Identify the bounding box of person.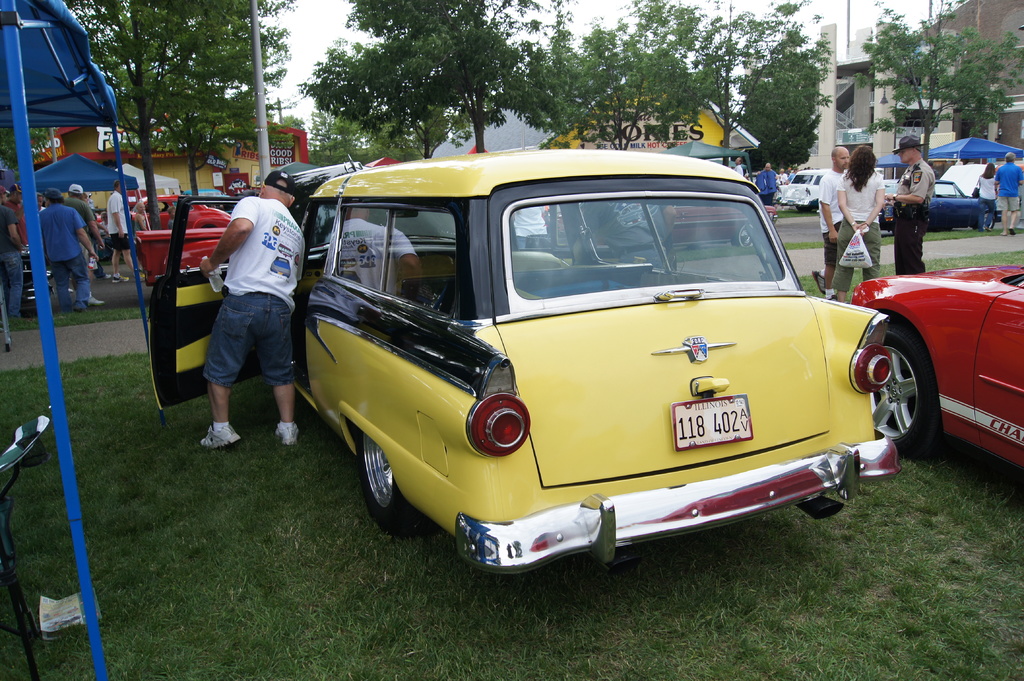
left=978, top=167, right=1000, bottom=238.
